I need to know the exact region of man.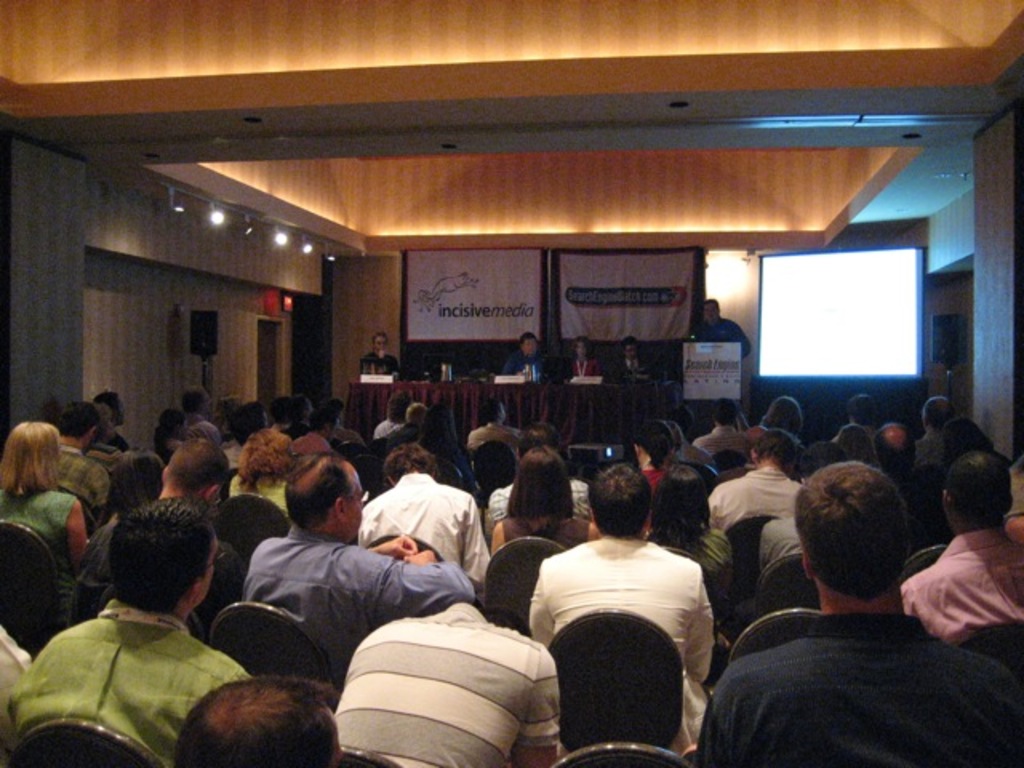
Region: box=[606, 334, 653, 387].
